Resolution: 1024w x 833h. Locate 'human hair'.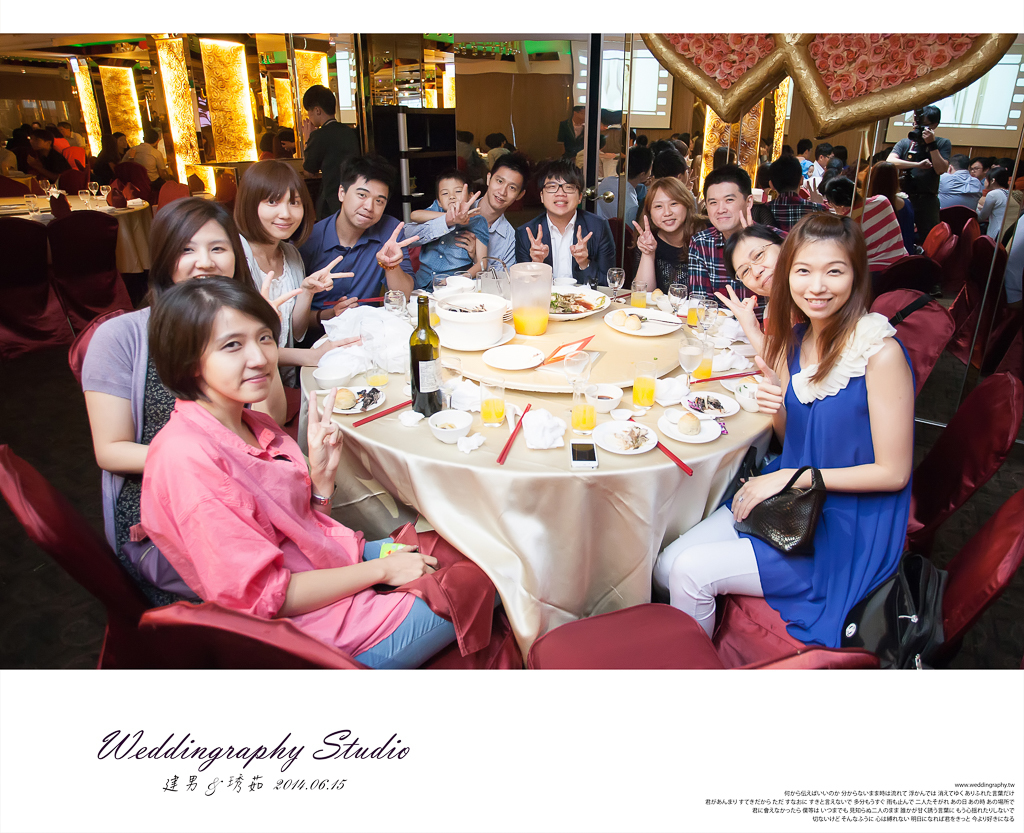
box(826, 174, 858, 204).
